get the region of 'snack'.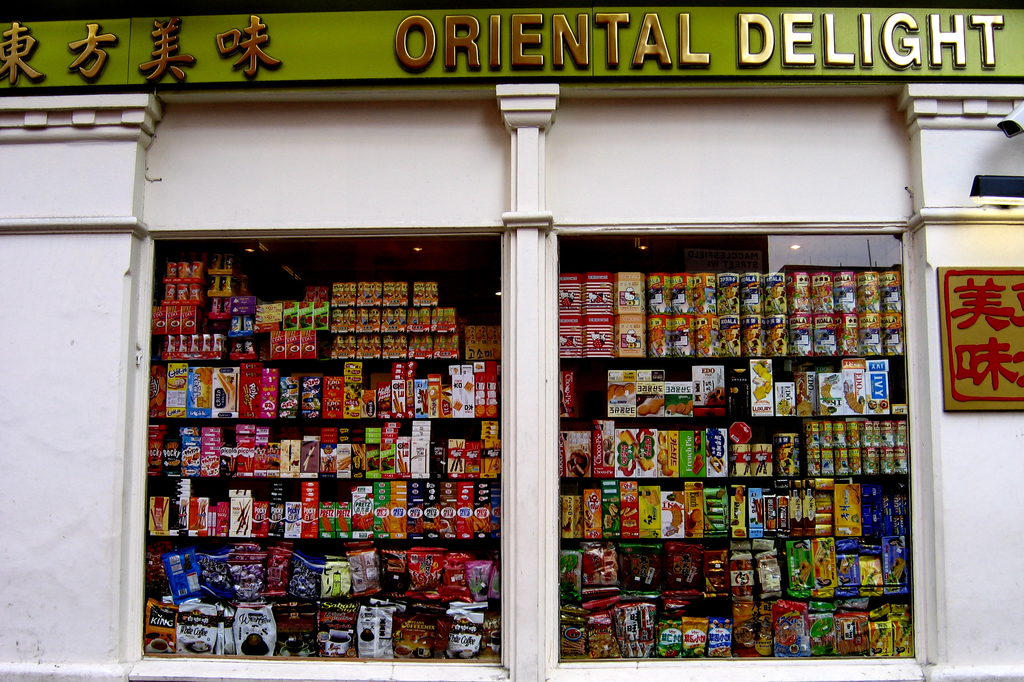
(687,401,692,409).
